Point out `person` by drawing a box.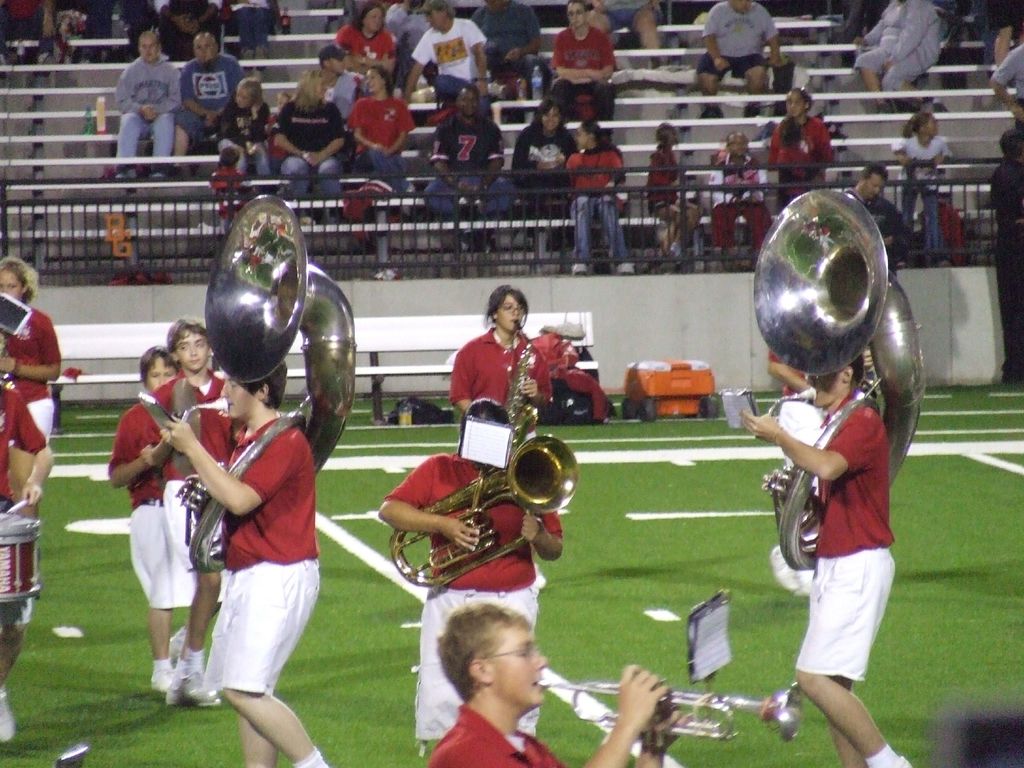
{"left": 560, "top": 127, "right": 628, "bottom": 284}.
